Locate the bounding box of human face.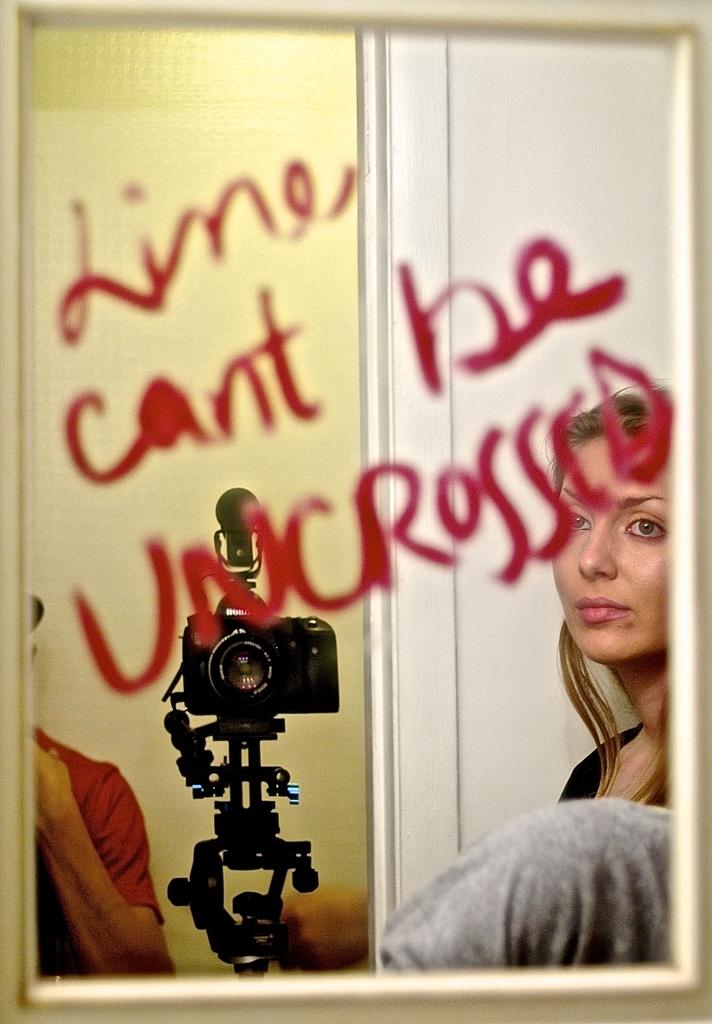
Bounding box: {"x1": 555, "y1": 428, "x2": 660, "y2": 664}.
